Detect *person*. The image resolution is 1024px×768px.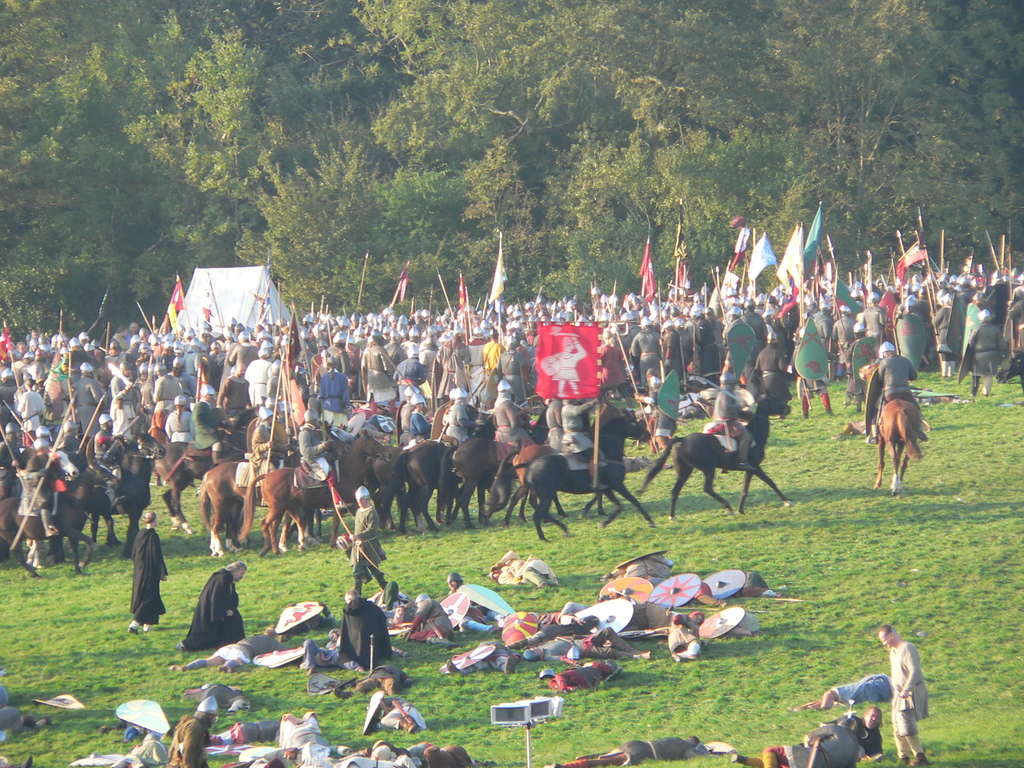
(728,715,869,767).
